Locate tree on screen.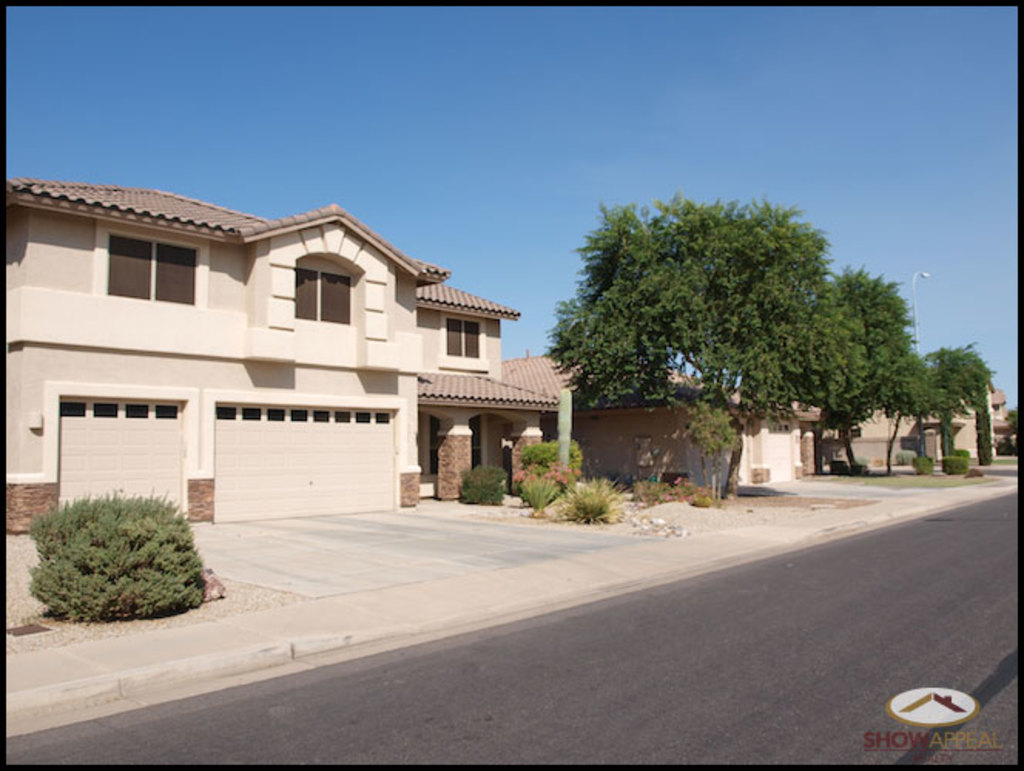
On screen at [879,352,941,476].
